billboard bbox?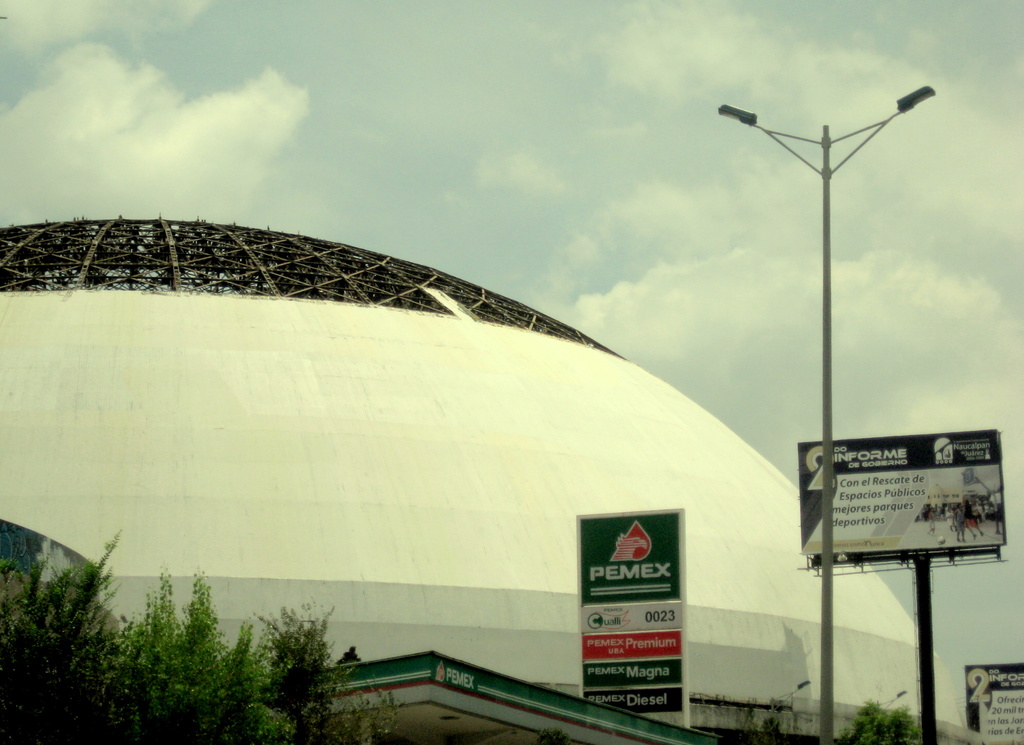
bbox=(959, 662, 1023, 741)
